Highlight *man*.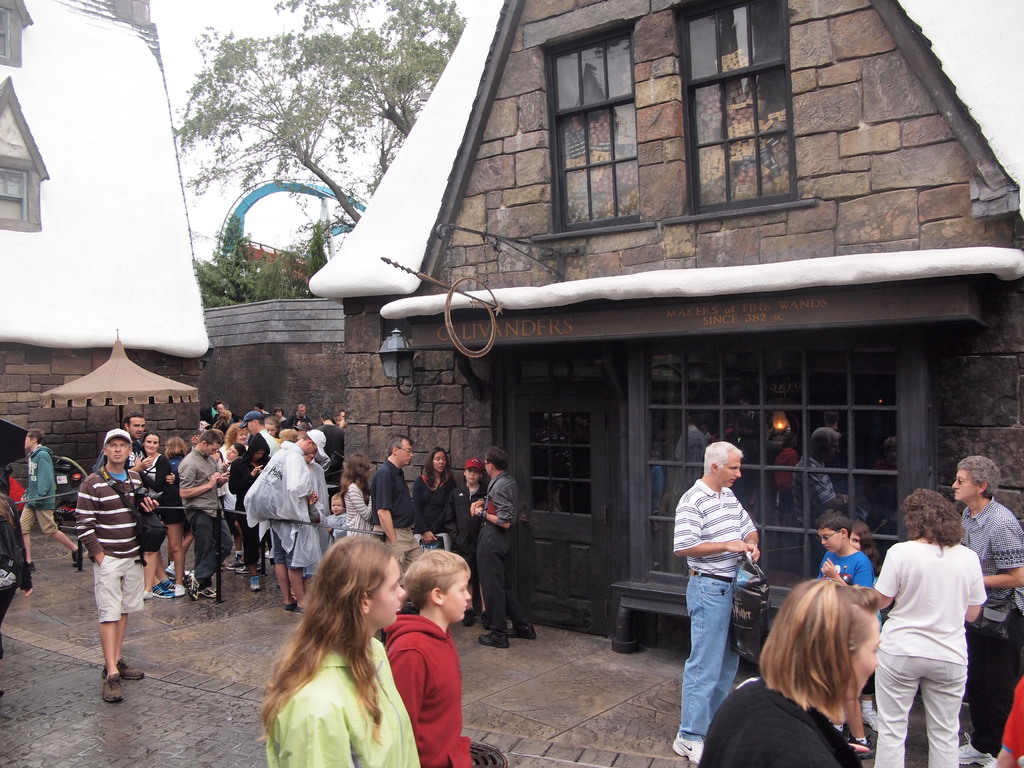
Highlighted region: box(334, 408, 345, 429).
